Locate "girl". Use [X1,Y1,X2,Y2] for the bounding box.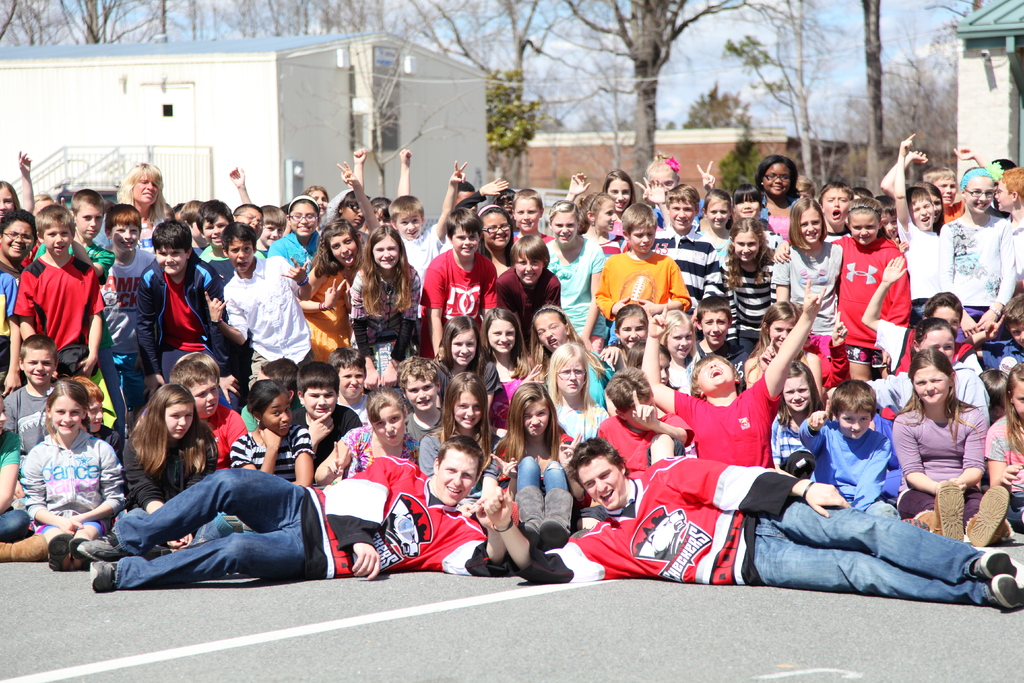
[501,386,561,546].
